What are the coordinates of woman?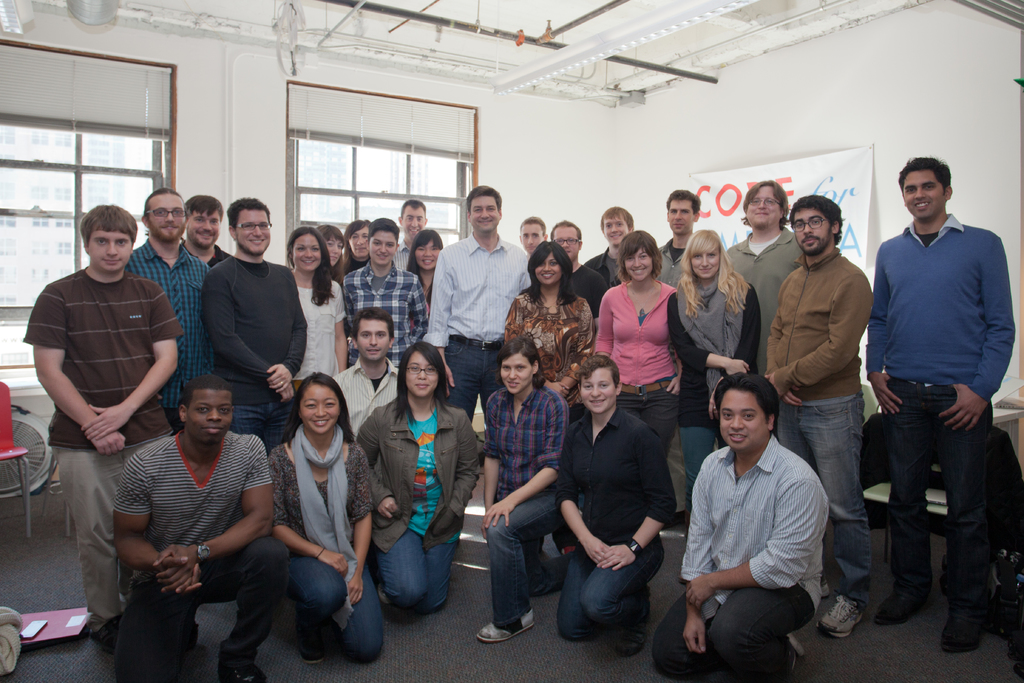
506 240 596 415.
